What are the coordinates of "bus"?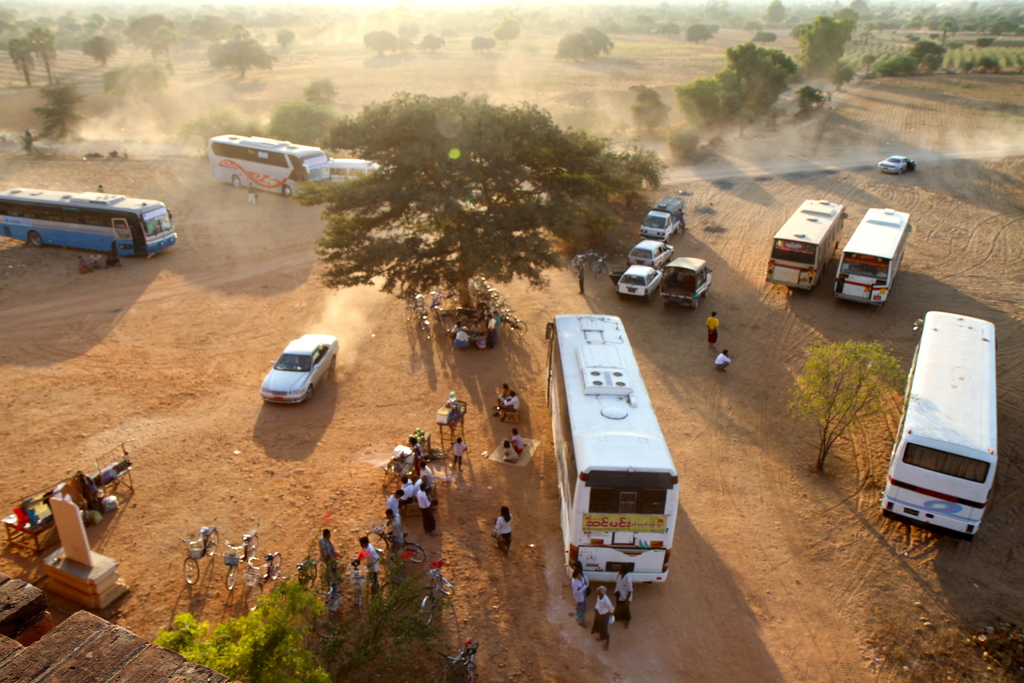
[207,126,332,199].
